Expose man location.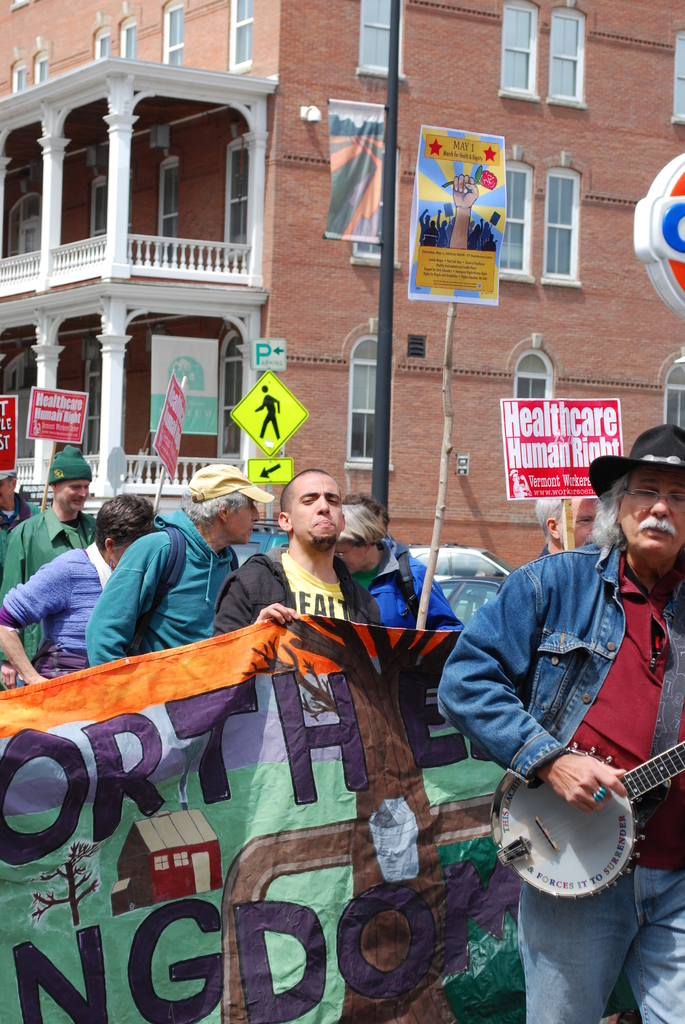
Exposed at crop(534, 495, 596, 557).
